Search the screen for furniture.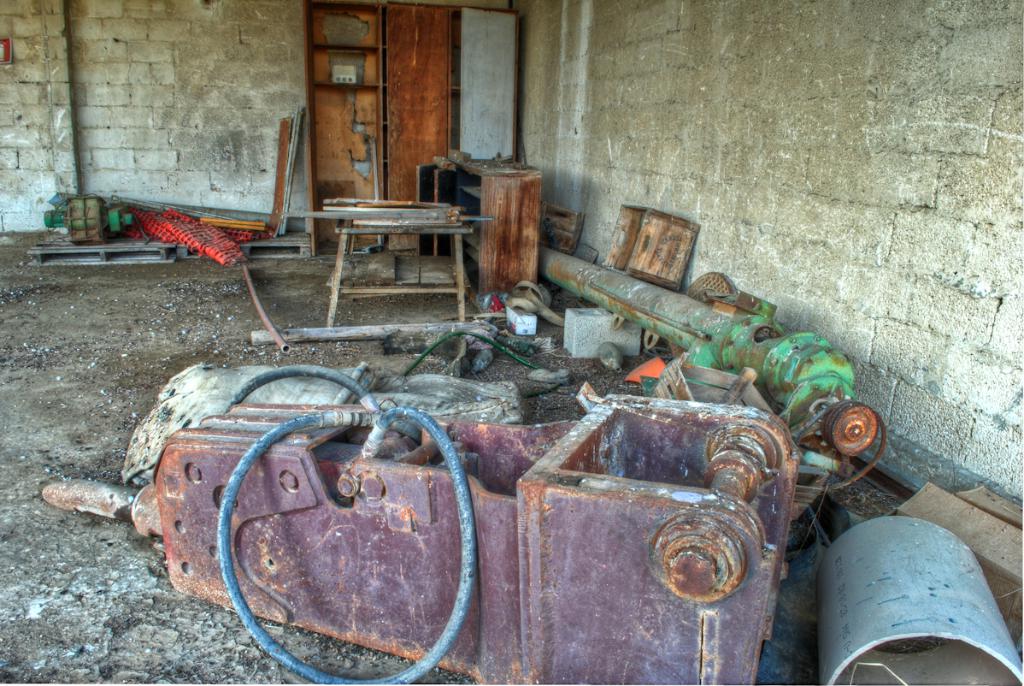
Found at <bbox>302, 180, 464, 340</bbox>.
